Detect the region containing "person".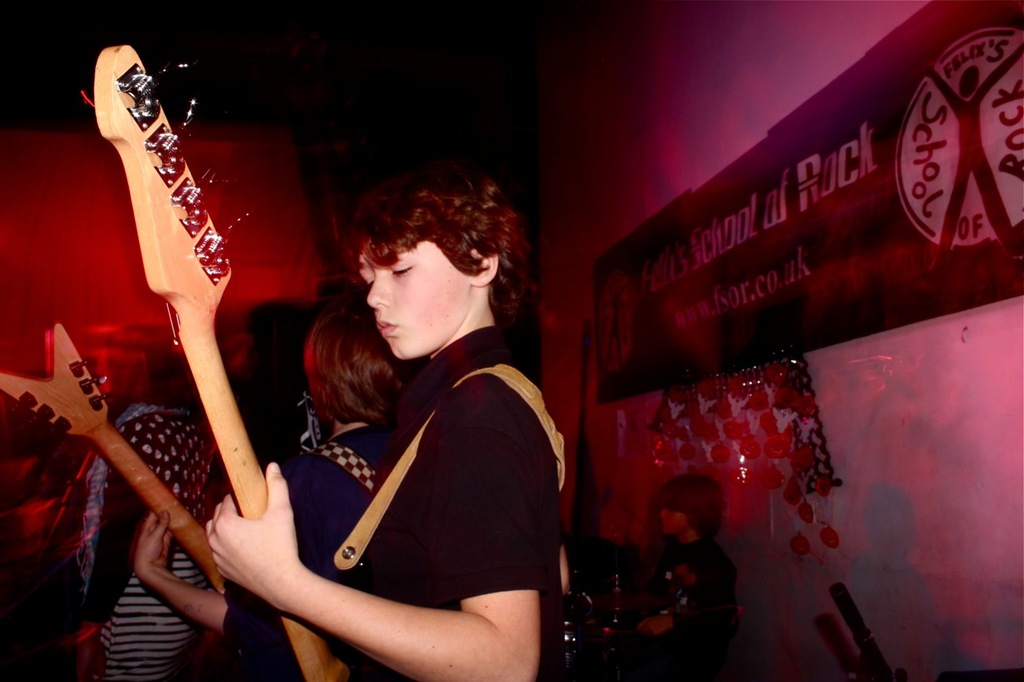
BBox(80, 325, 206, 681).
